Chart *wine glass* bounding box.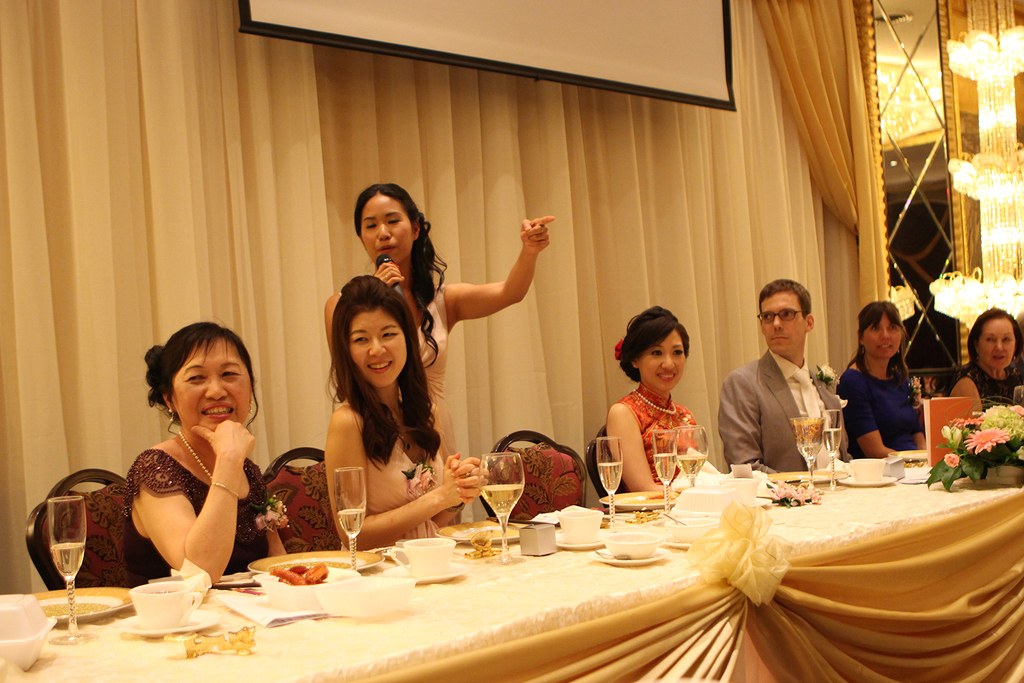
Charted: 821:408:844:483.
